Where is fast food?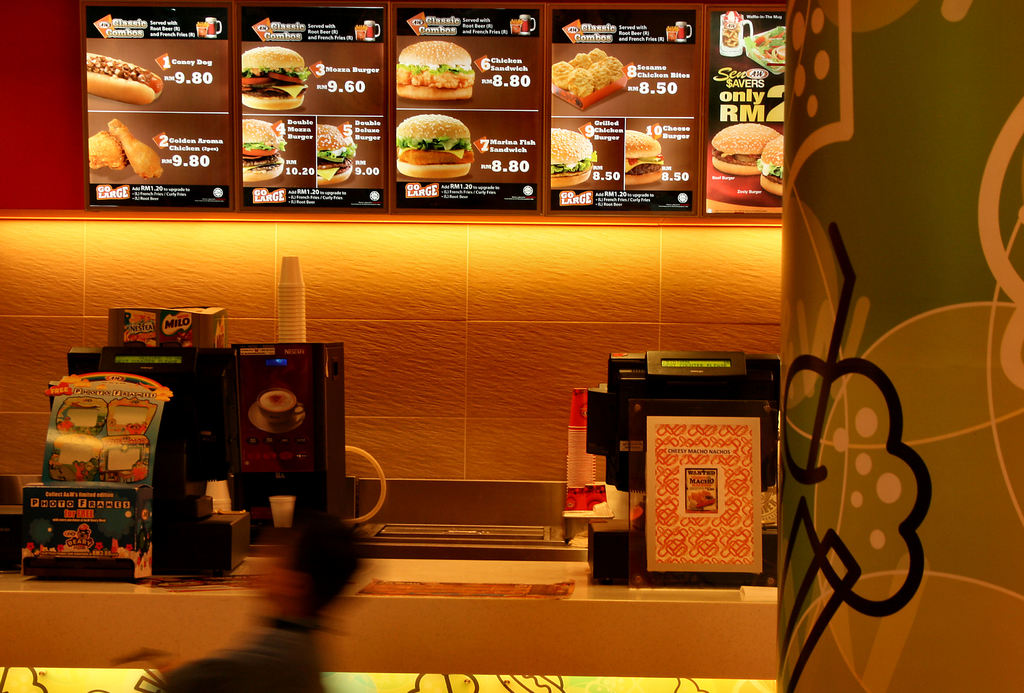
x1=88, y1=113, x2=163, y2=176.
